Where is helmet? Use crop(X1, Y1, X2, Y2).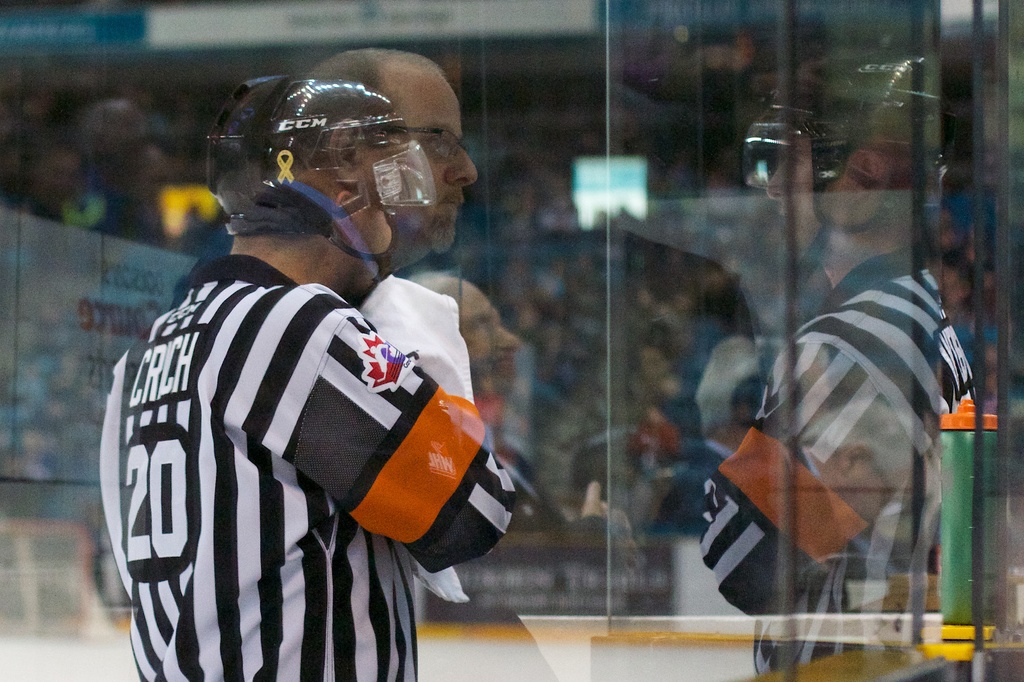
crop(736, 54, 970, 289).
